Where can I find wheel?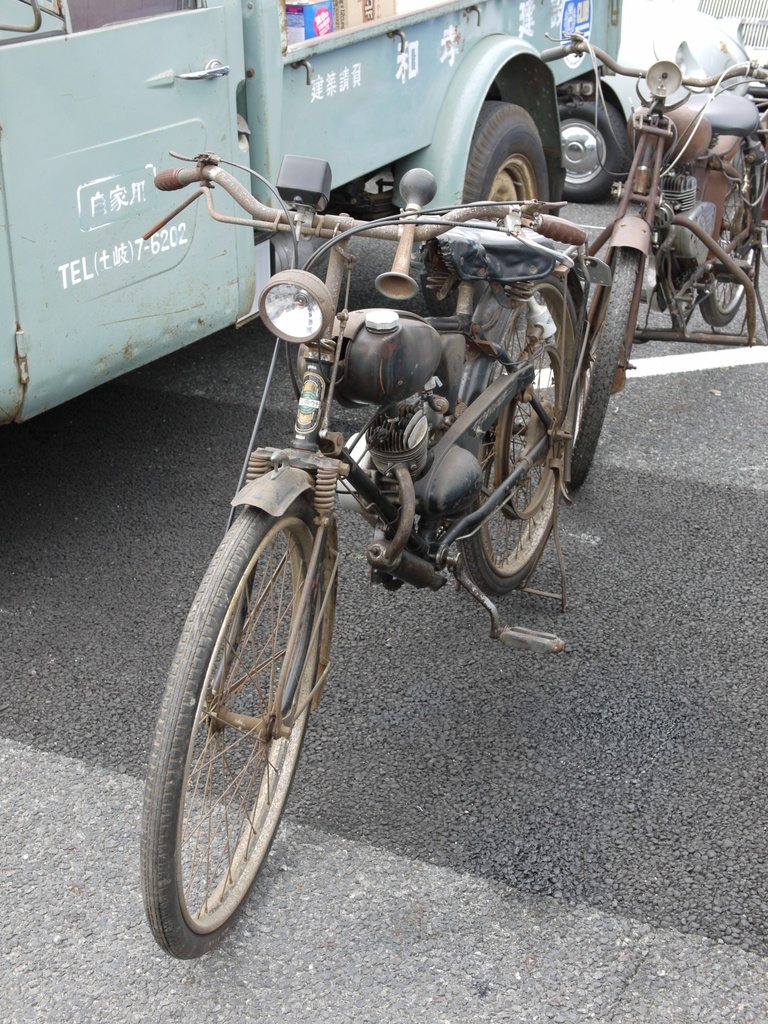
You can find it at Rect(421, 100, 550, 312).
